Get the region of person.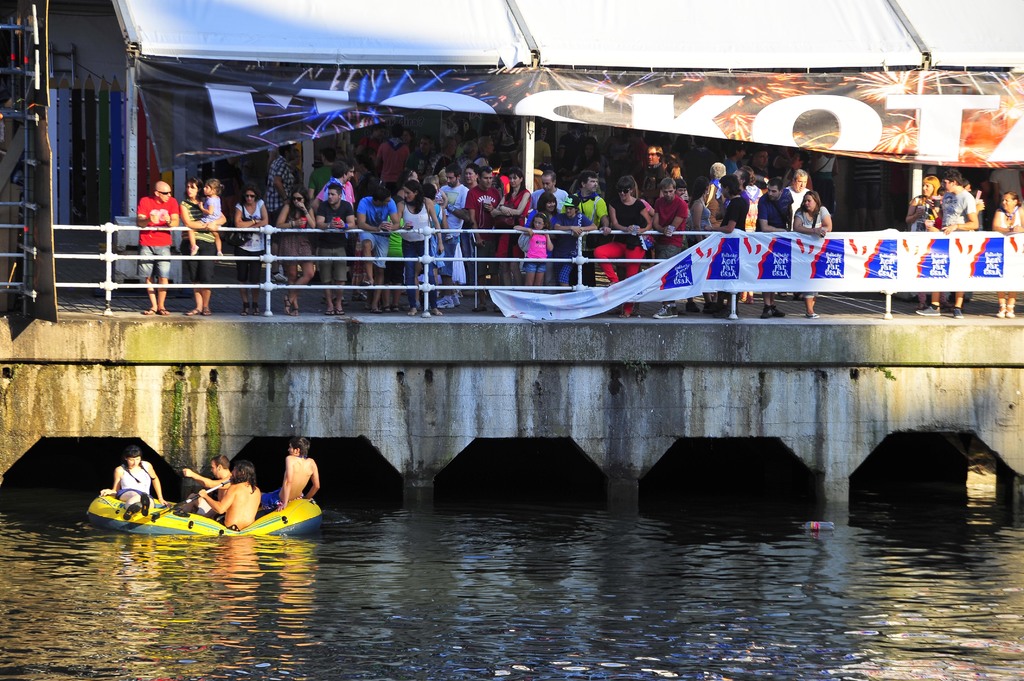
314, 141, 347, 202.
